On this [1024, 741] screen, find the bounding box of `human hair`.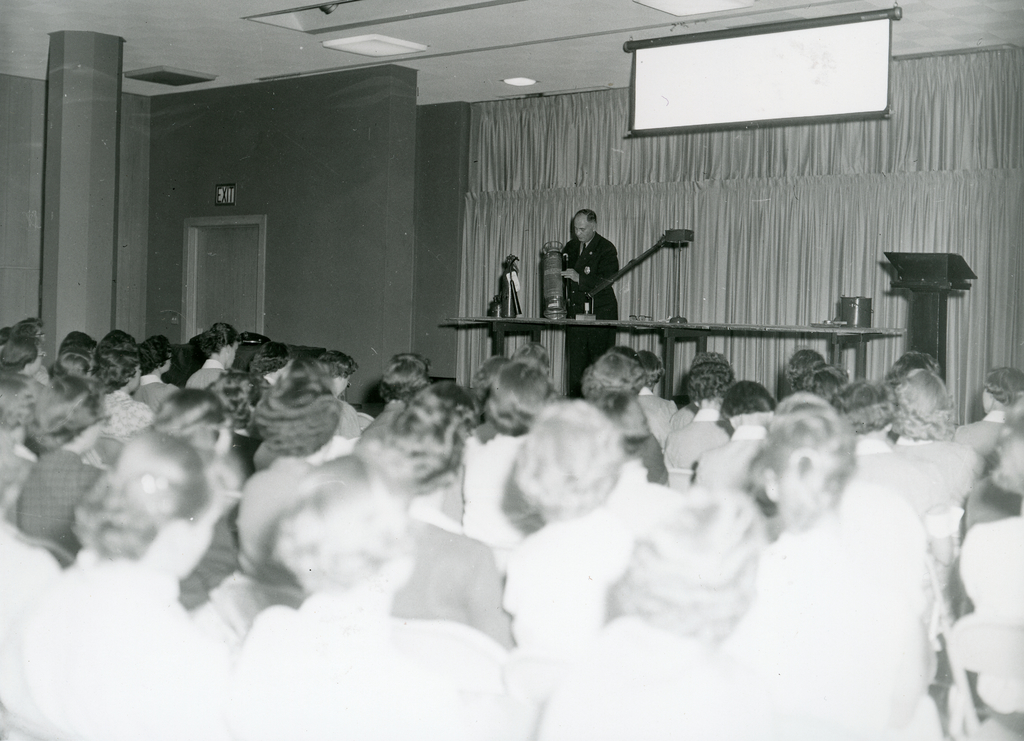
Bounding box: crop(50, 345, 92, 375).
